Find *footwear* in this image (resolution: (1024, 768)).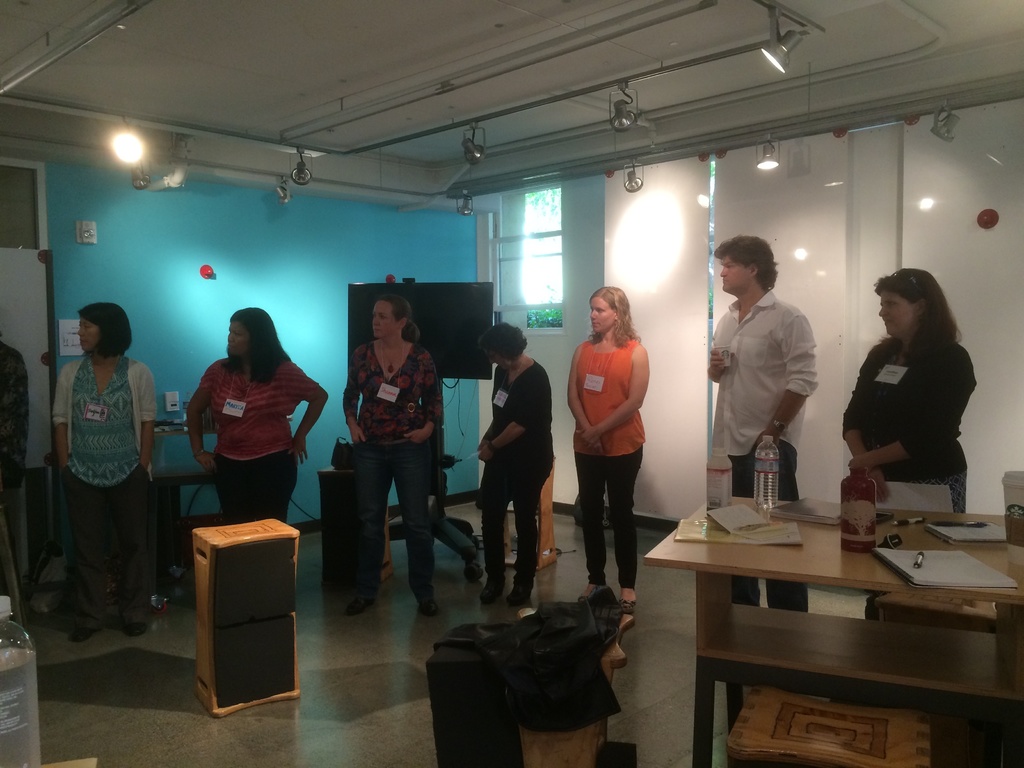
Rect(415, 597, 442, 617).
